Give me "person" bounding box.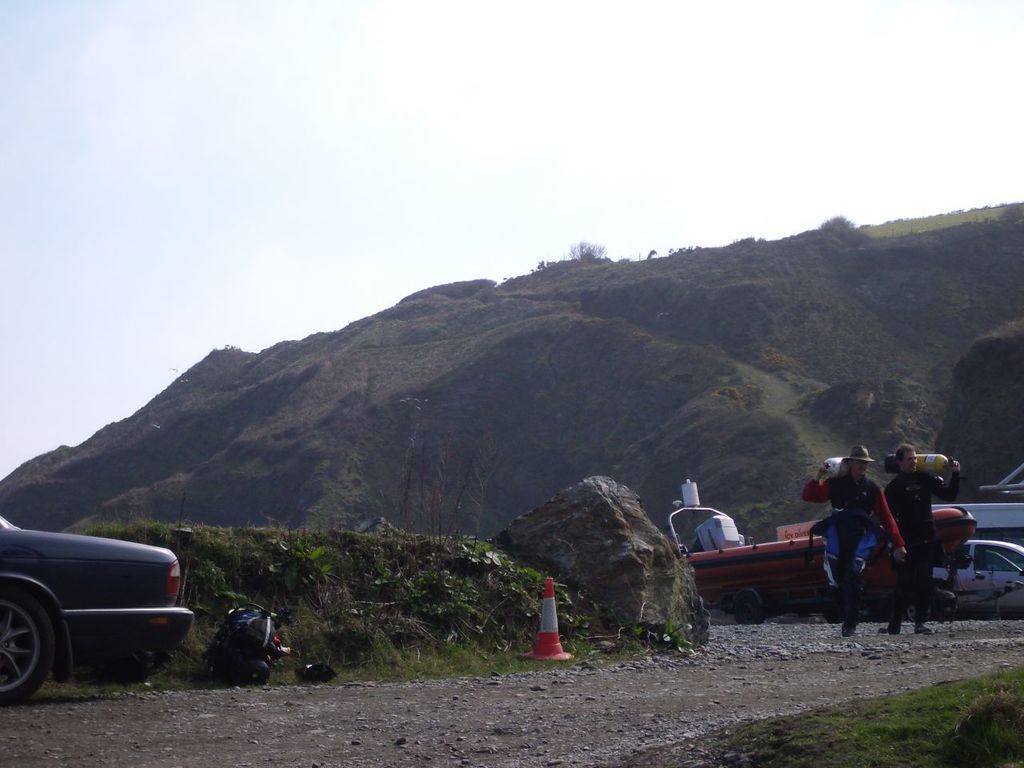
rect(801, 442, 903, 638).
